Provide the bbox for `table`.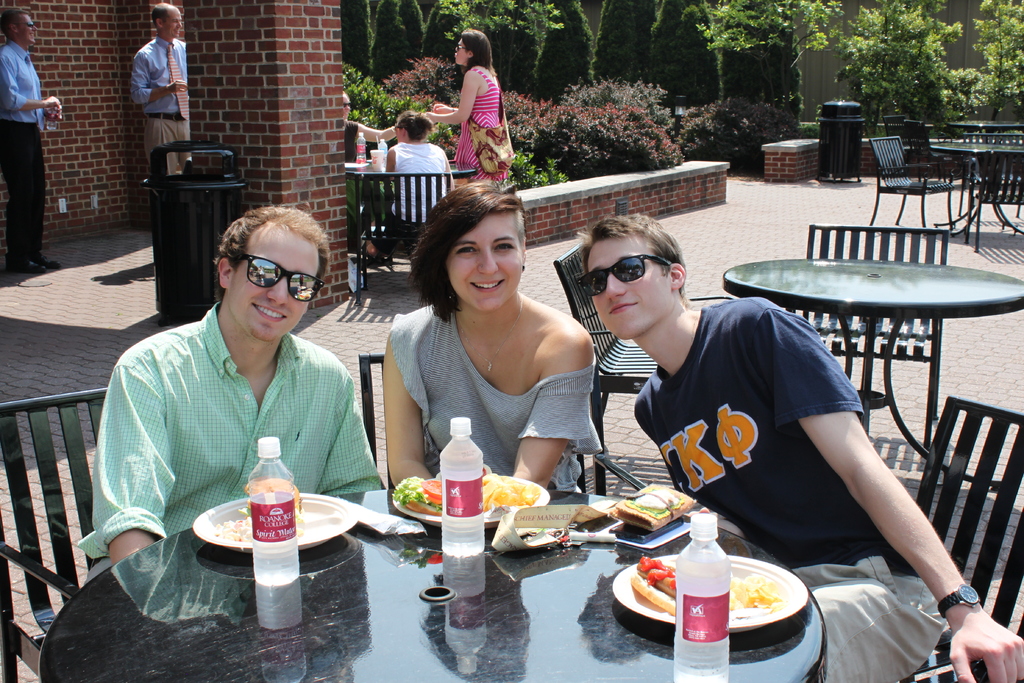
detection(712, 254, 1023, 495).
